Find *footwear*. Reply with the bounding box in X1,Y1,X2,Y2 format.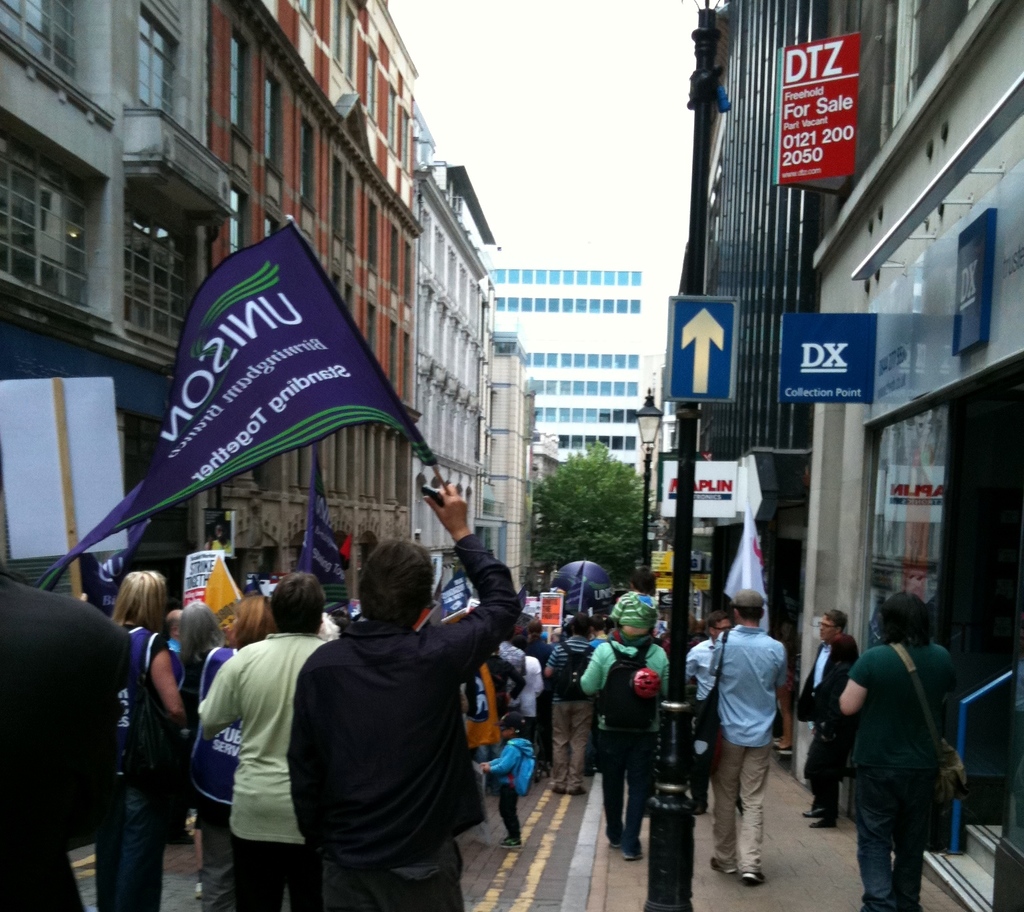
161,835,197,844.
